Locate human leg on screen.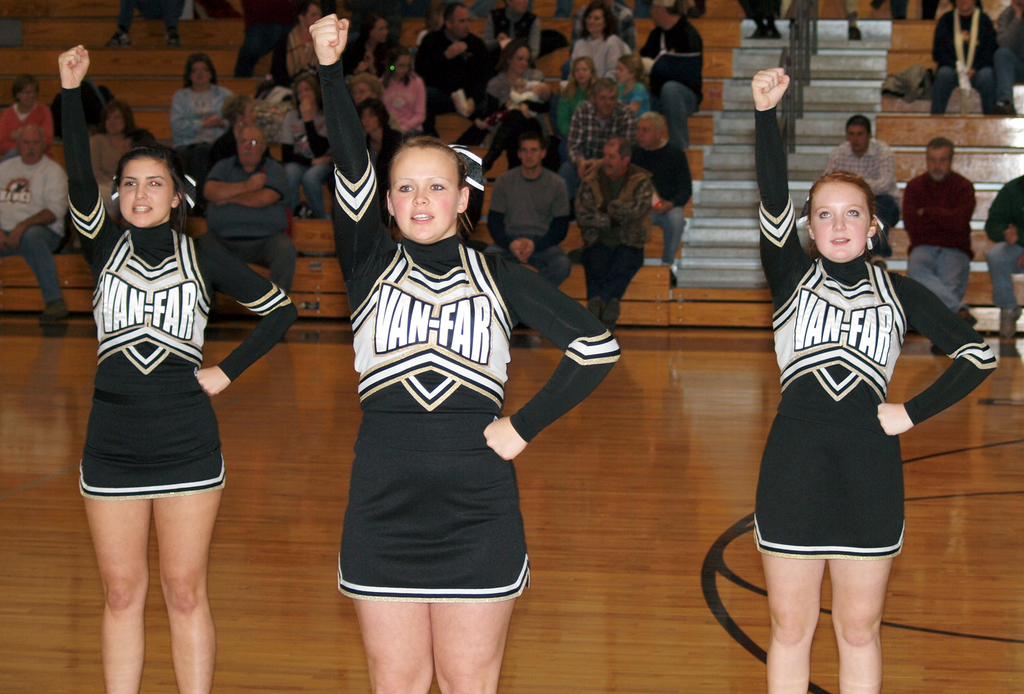
On screen at rect(345, 517, 520, 693).
